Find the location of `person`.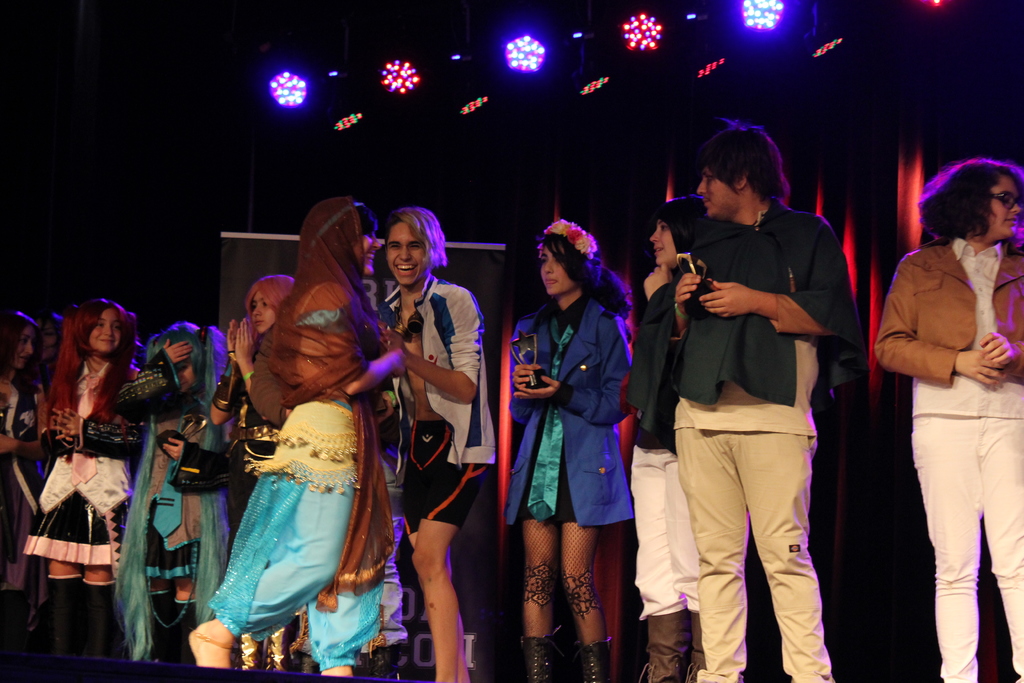
Location: {"x1": 112, "y1": 319, "x2": 239, "y2": 661}.
